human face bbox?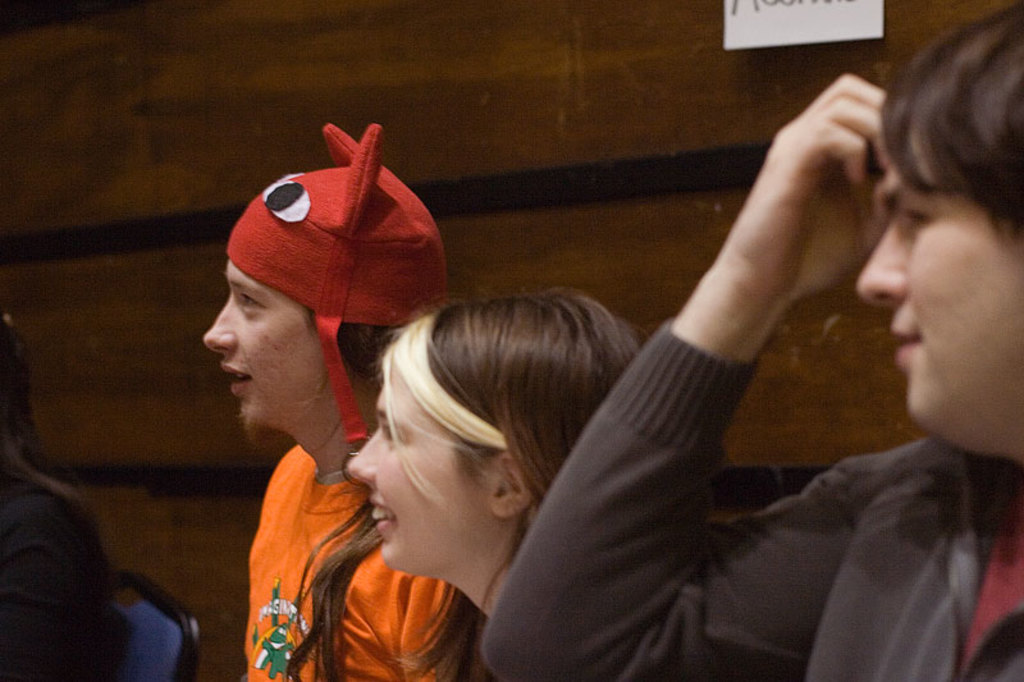
BBox(854, 133, 1019, 445)
